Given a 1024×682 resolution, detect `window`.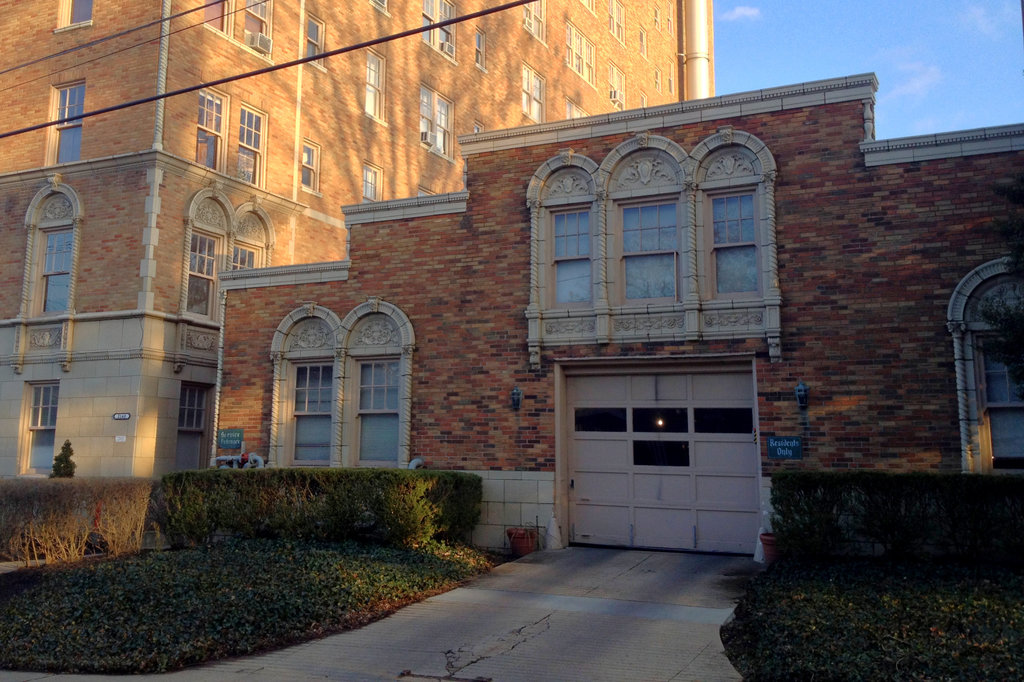
[x1=418, y1=77, x2=454, y2=163].
